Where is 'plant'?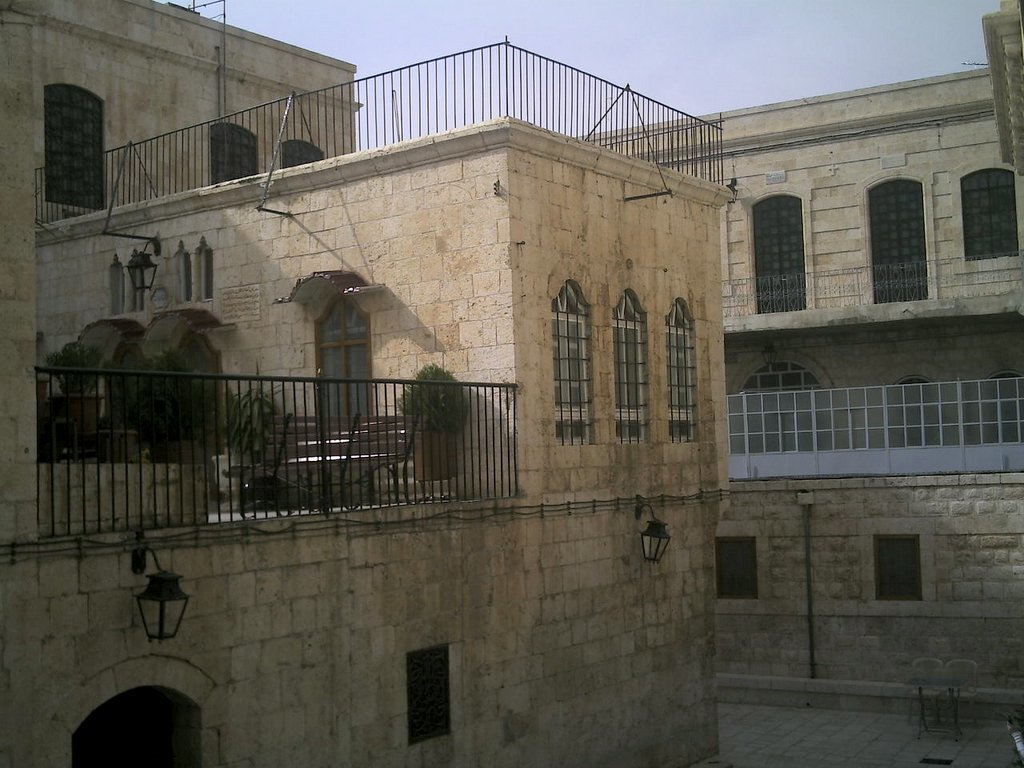
left=91, top=338, right=224, bottom=455.
